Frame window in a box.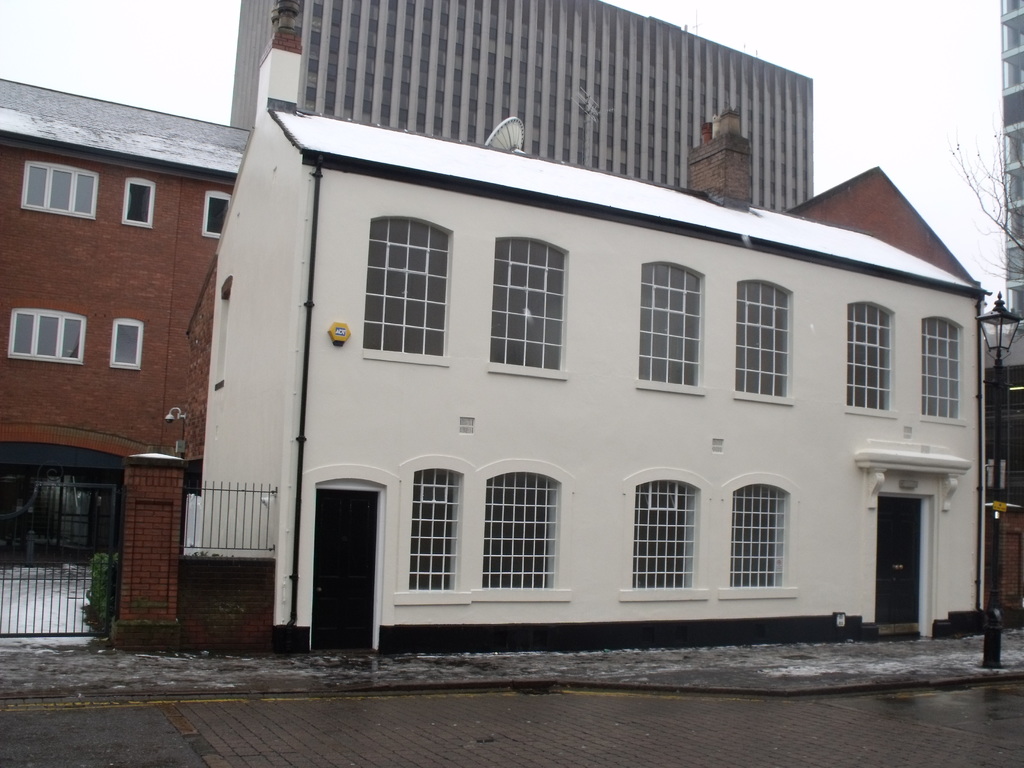
bbox=[353, 216, 452, 372].
